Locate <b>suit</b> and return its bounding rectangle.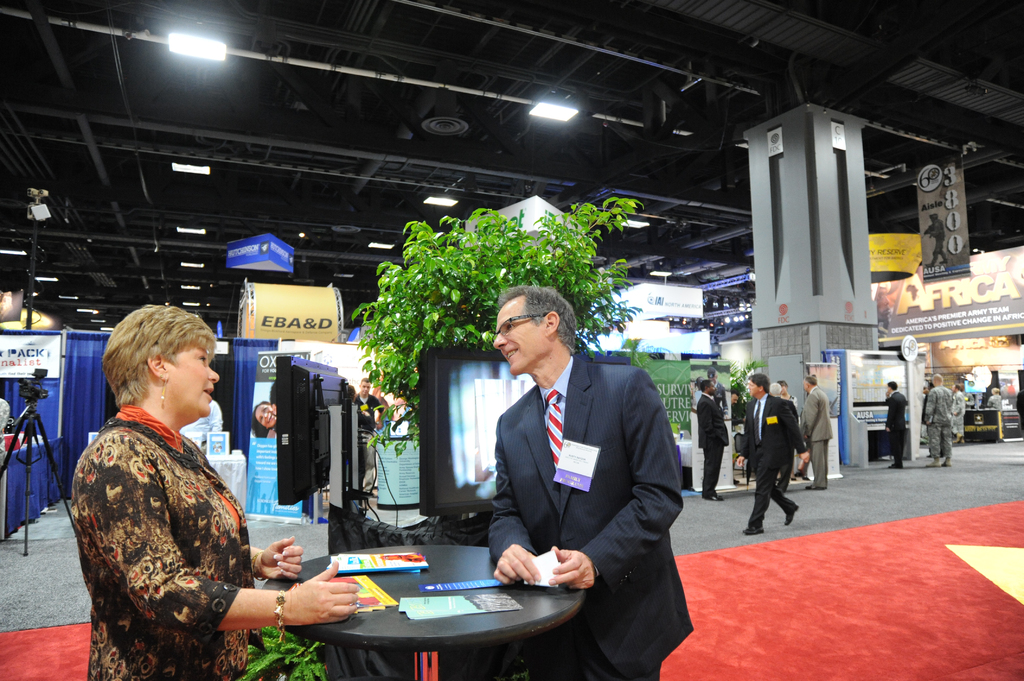
741:394:796:526.
